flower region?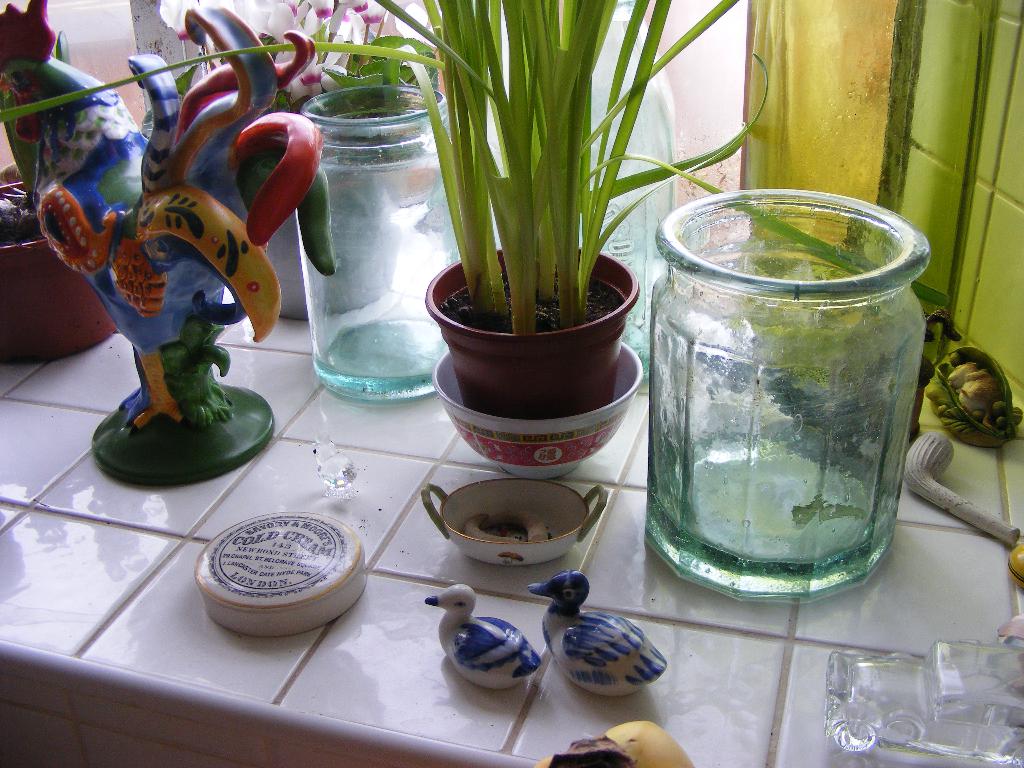
BBox(266, 40, 357, 102)
